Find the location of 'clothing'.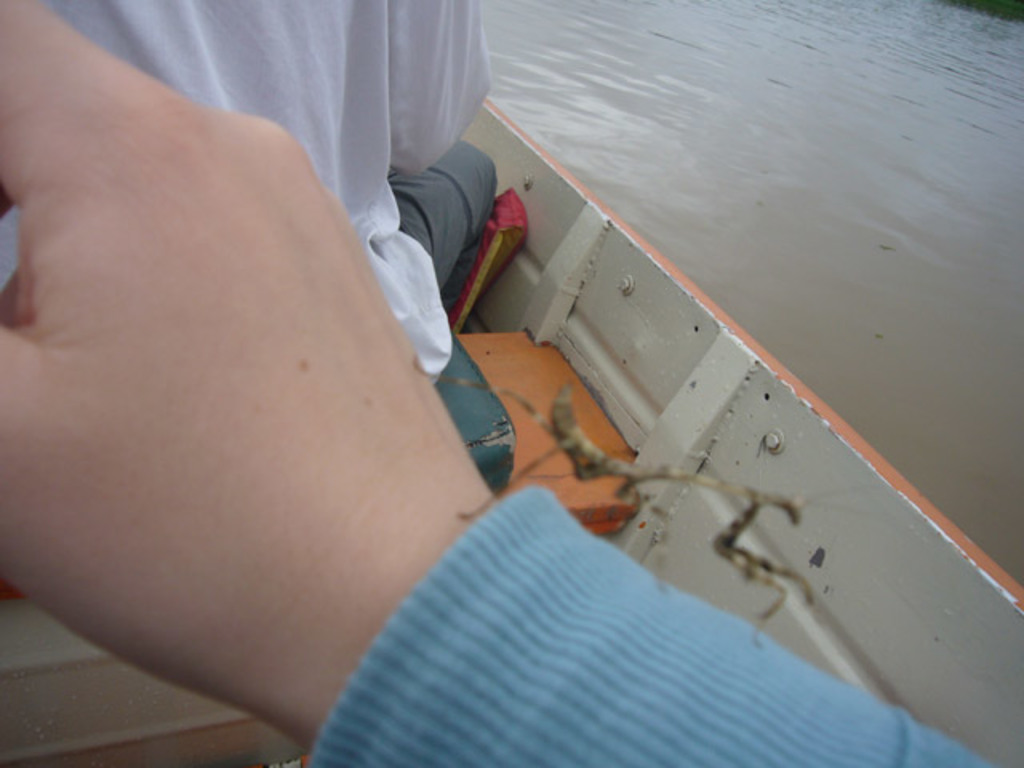
Location: <bbox>299, 480, 1006, 766</bbox>.
